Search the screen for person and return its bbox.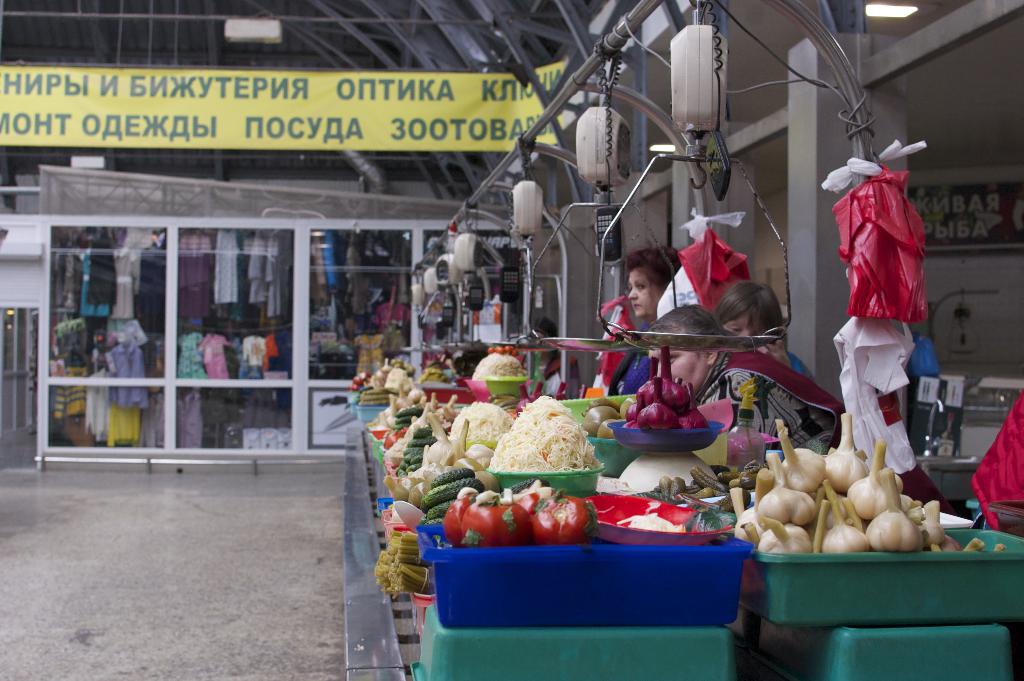
Found: [x1=641, y1=303, x2=838, y2=455].
